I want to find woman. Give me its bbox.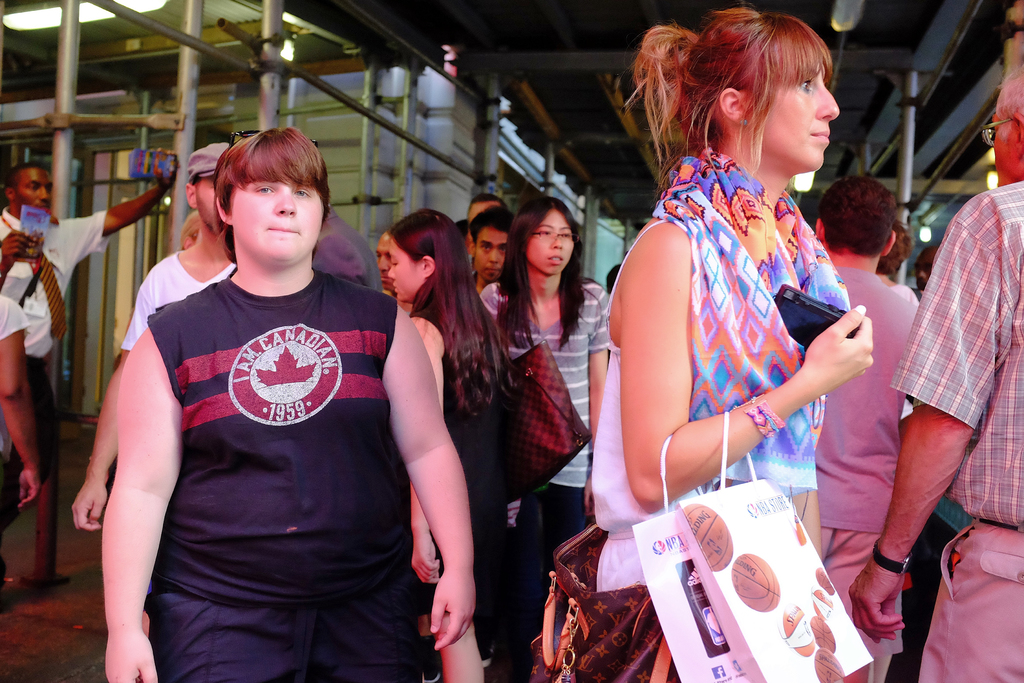
Rect(384, 210, 516, 682).
